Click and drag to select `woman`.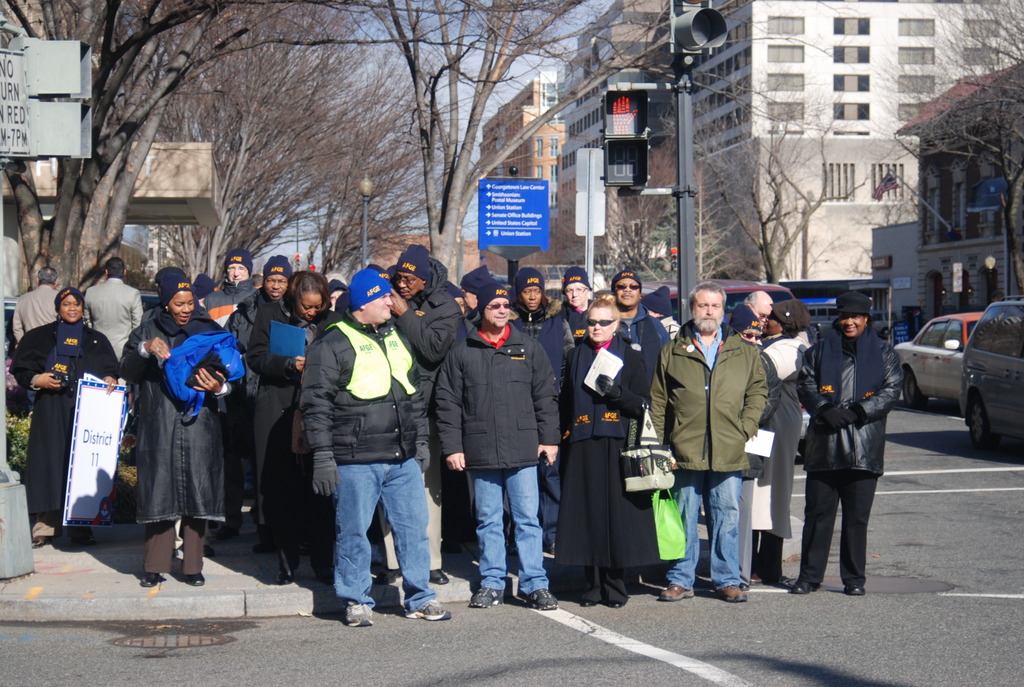
Selection: region(508, 271, 561, 334).
